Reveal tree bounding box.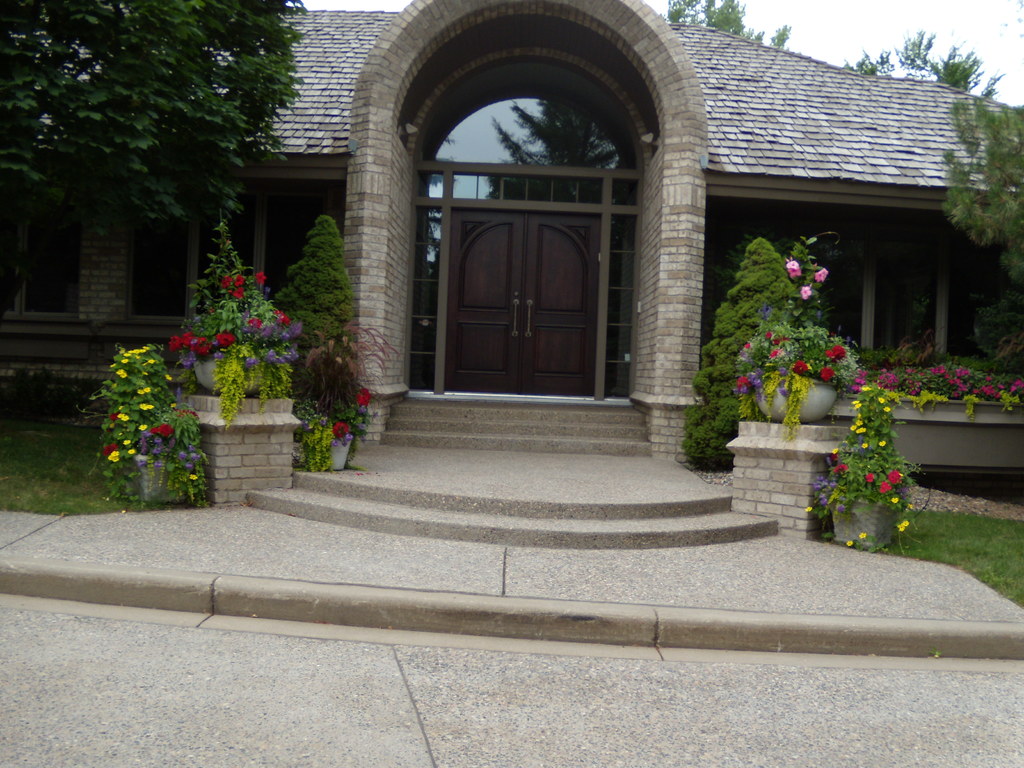
Revealed: <bbox>940, 94, 1023, 281</bbox>.
